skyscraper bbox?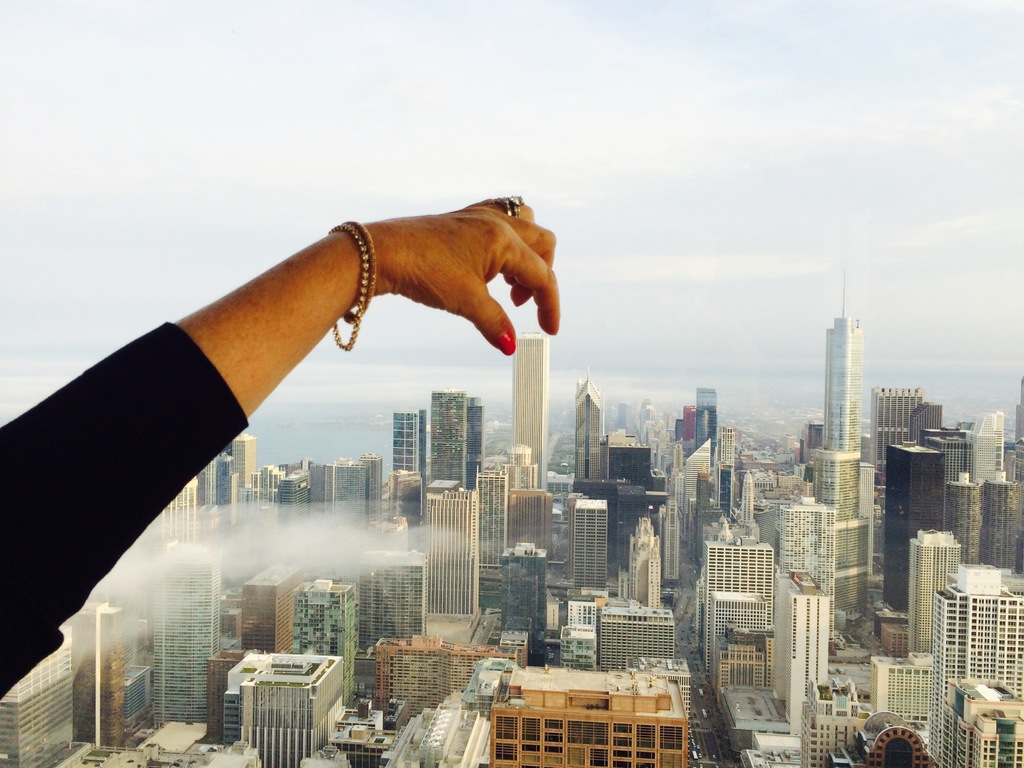
[left=195, top=449, right=230, bottom=540]
